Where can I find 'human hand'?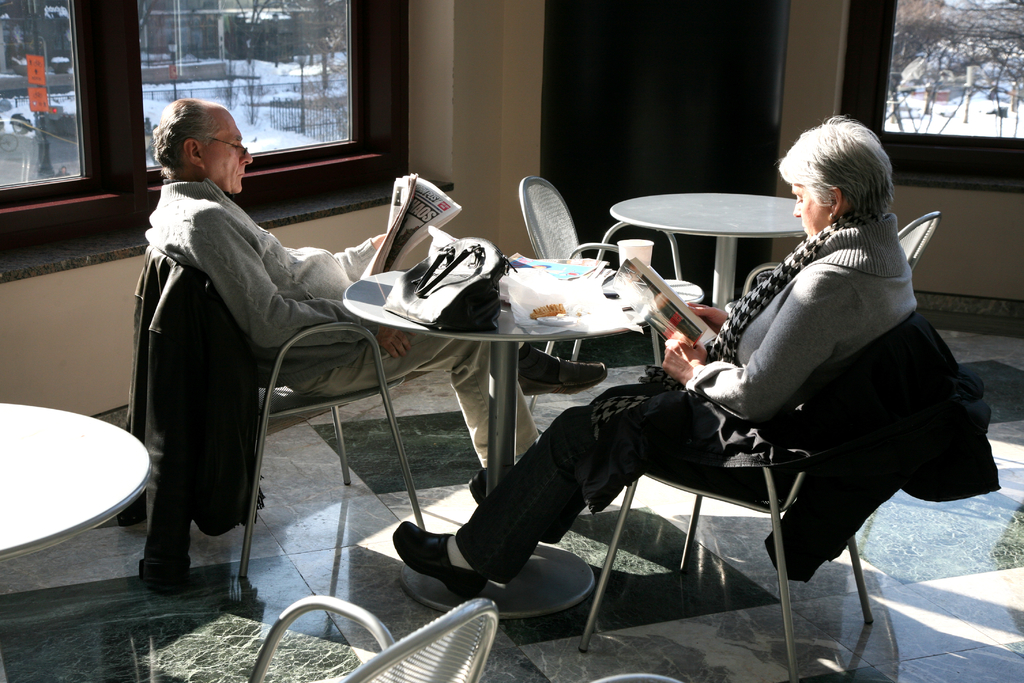
You can find it at [689,303,731,336].
